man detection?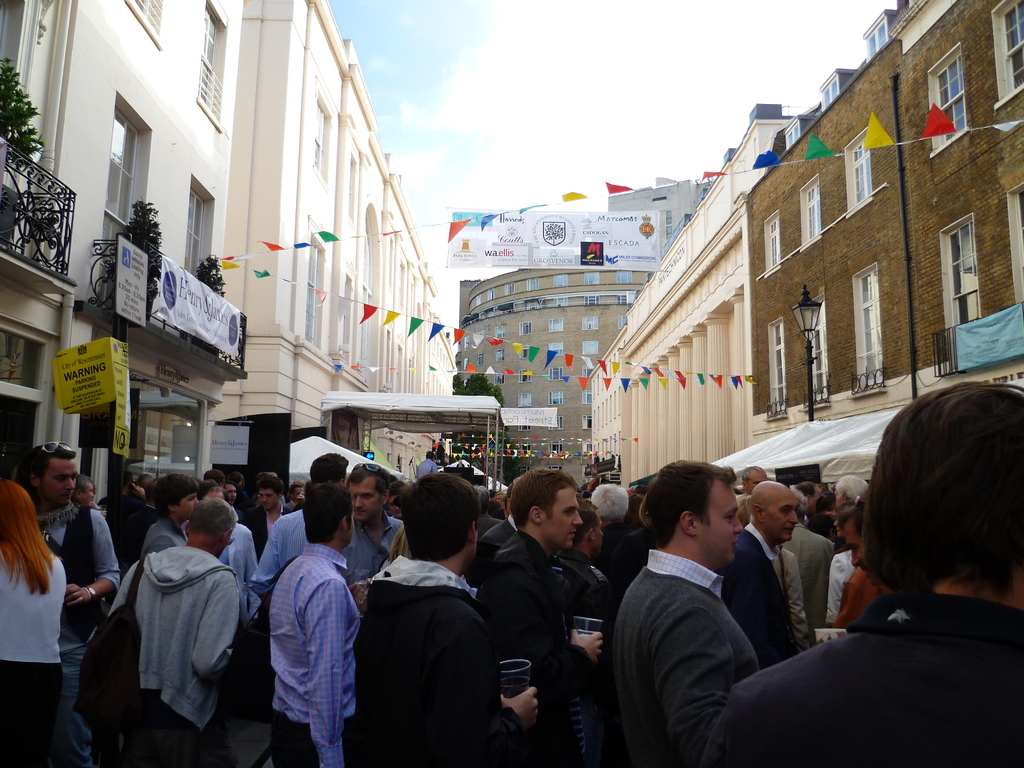
bbox(201, 472, 223, 494)
